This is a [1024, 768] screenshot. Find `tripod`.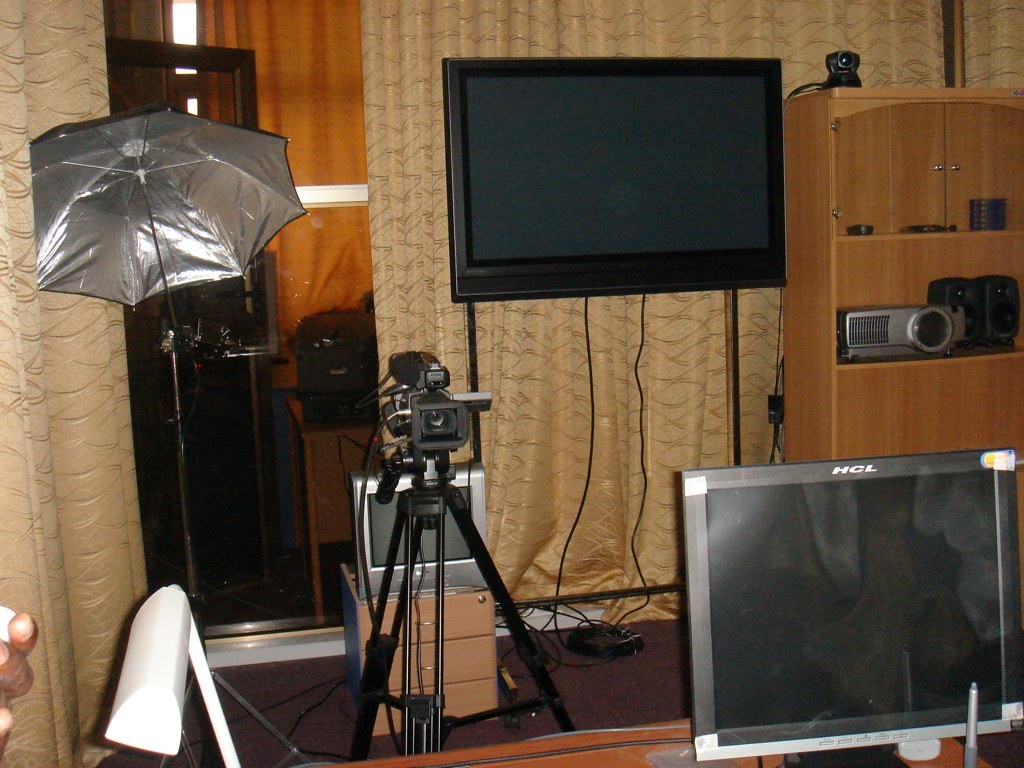
Bounding box: (x1=349, y1=448, x2=575, y2=765).
